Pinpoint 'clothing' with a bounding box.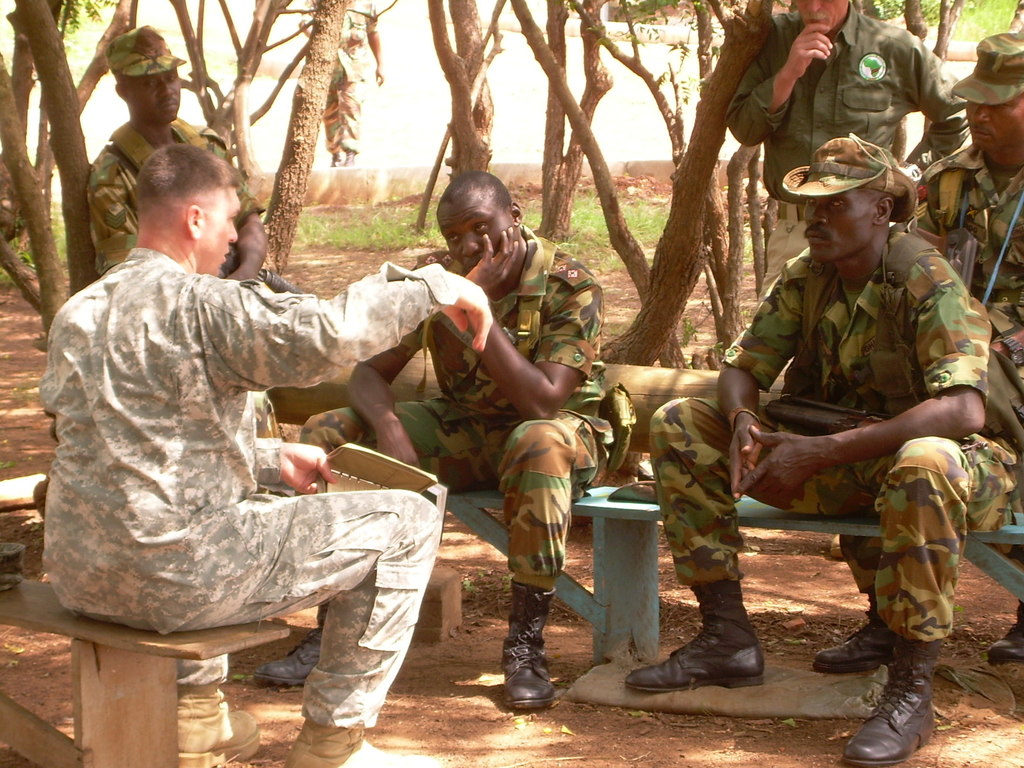
<region>26, 184, 485, 714</region>.
